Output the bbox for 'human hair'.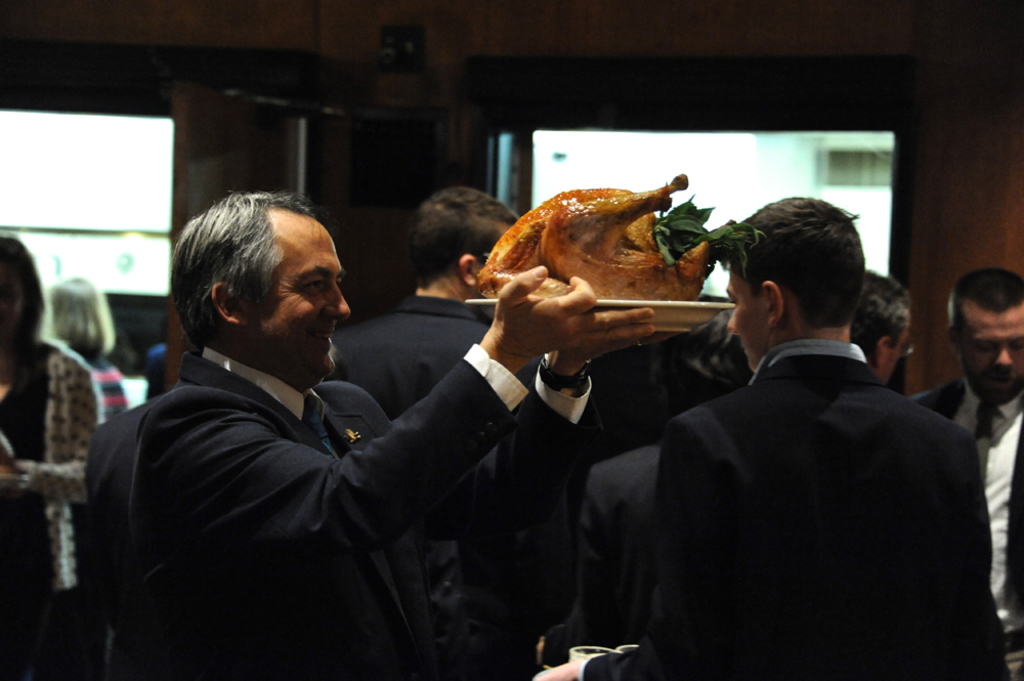
select_region(720, 195, 871, 333).
